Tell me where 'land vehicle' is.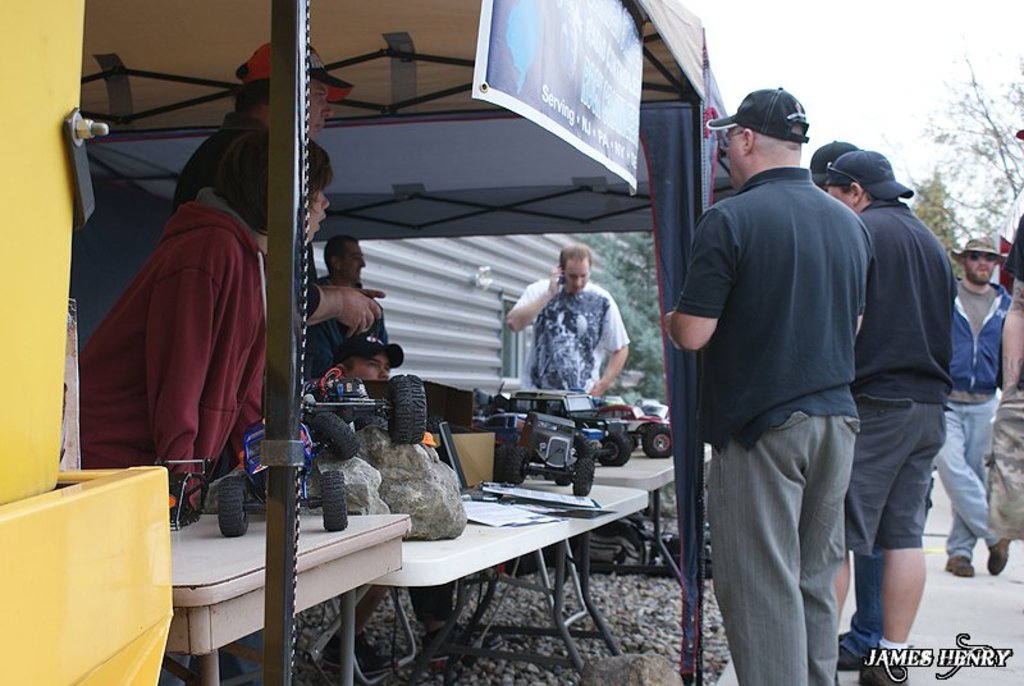
'land vehicle' is at locate(507, 392, 626, 465).
